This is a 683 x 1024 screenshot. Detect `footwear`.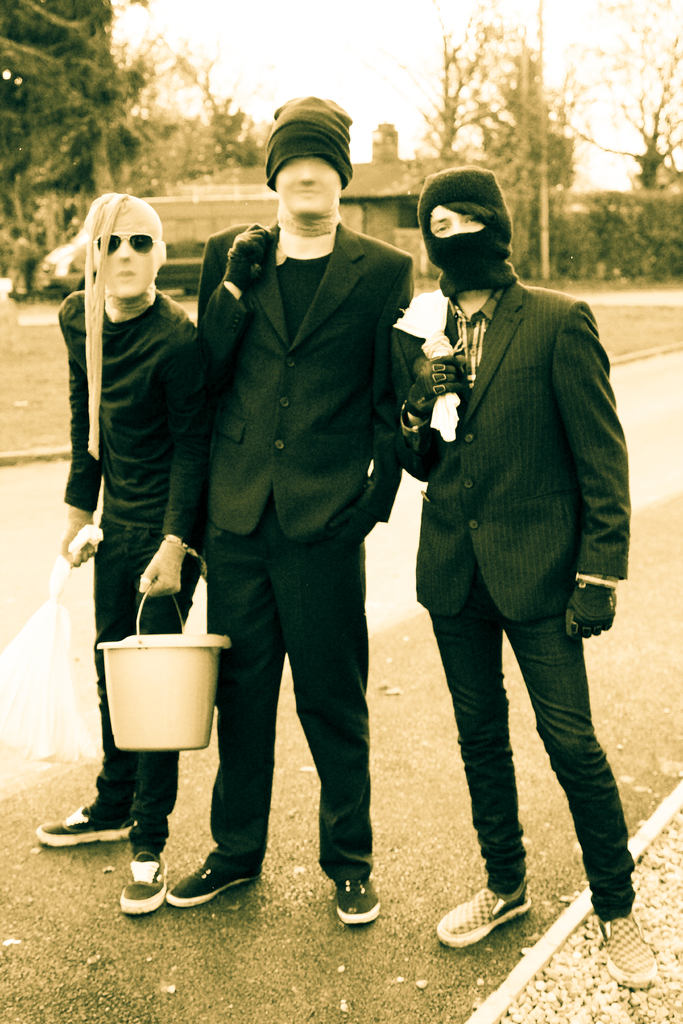
box(446, 884, 547, 954).
